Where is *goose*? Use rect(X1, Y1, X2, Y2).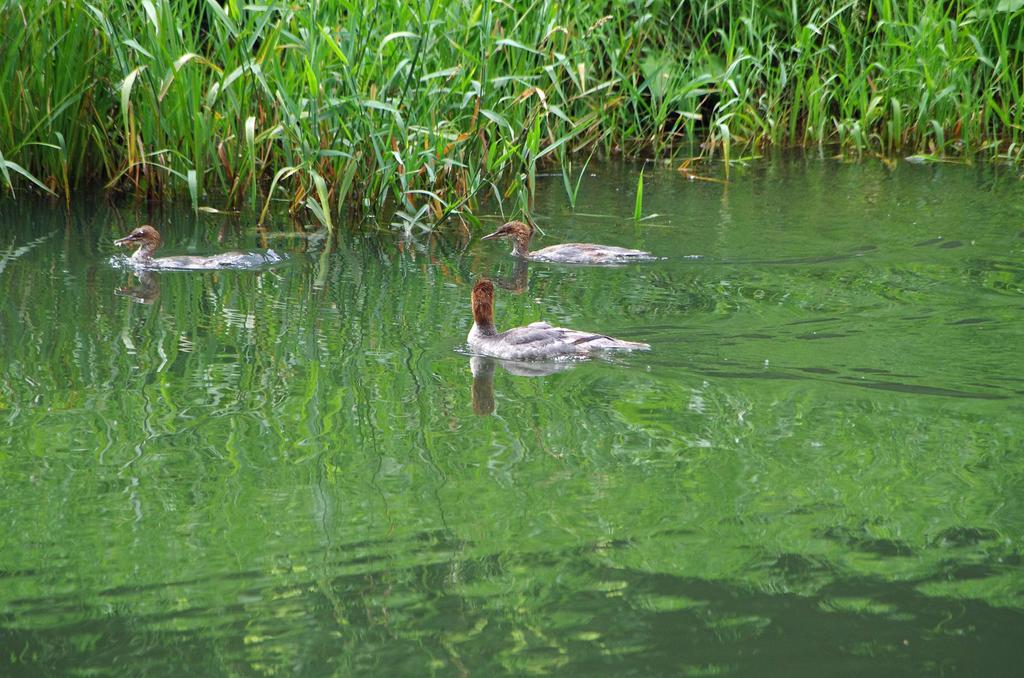
rect(477, 214, 646, 270).
